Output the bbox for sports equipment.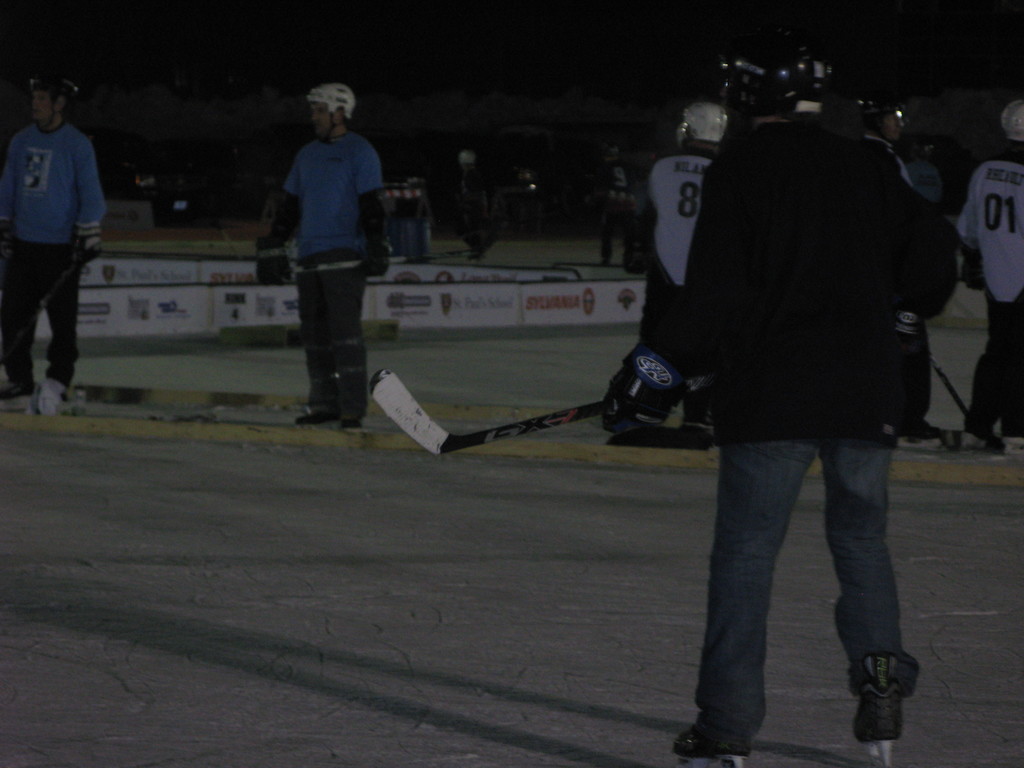
(x1=950, y1=421, x2=1013, y2=450).
